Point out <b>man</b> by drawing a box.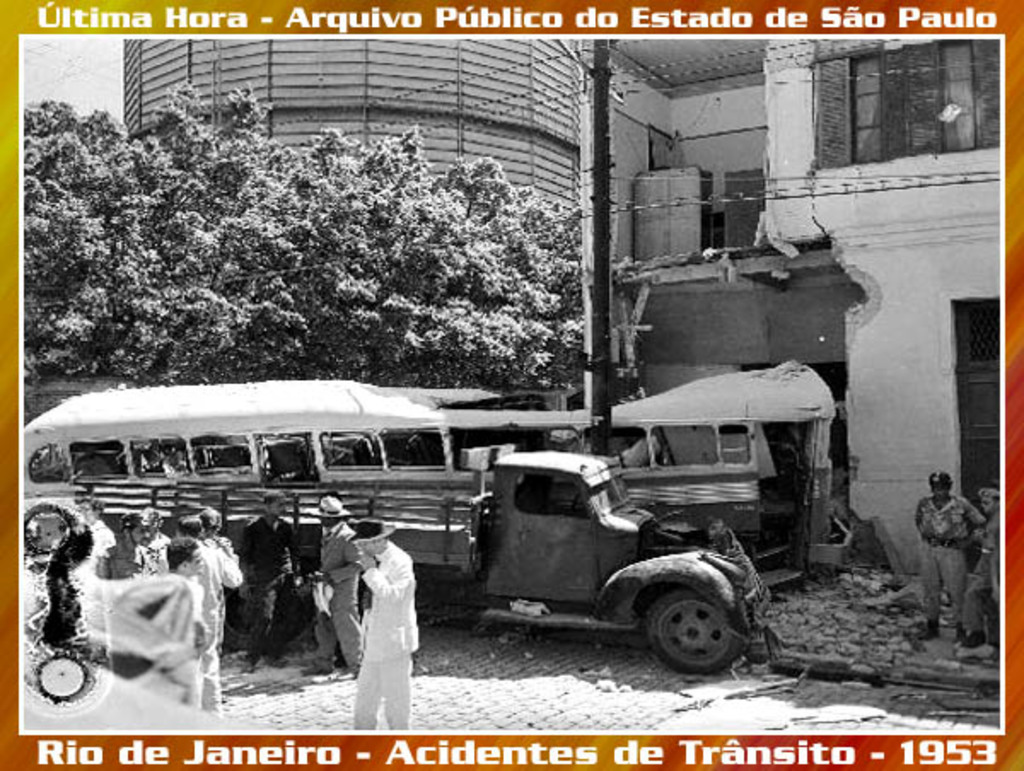
307/503/375/684.
